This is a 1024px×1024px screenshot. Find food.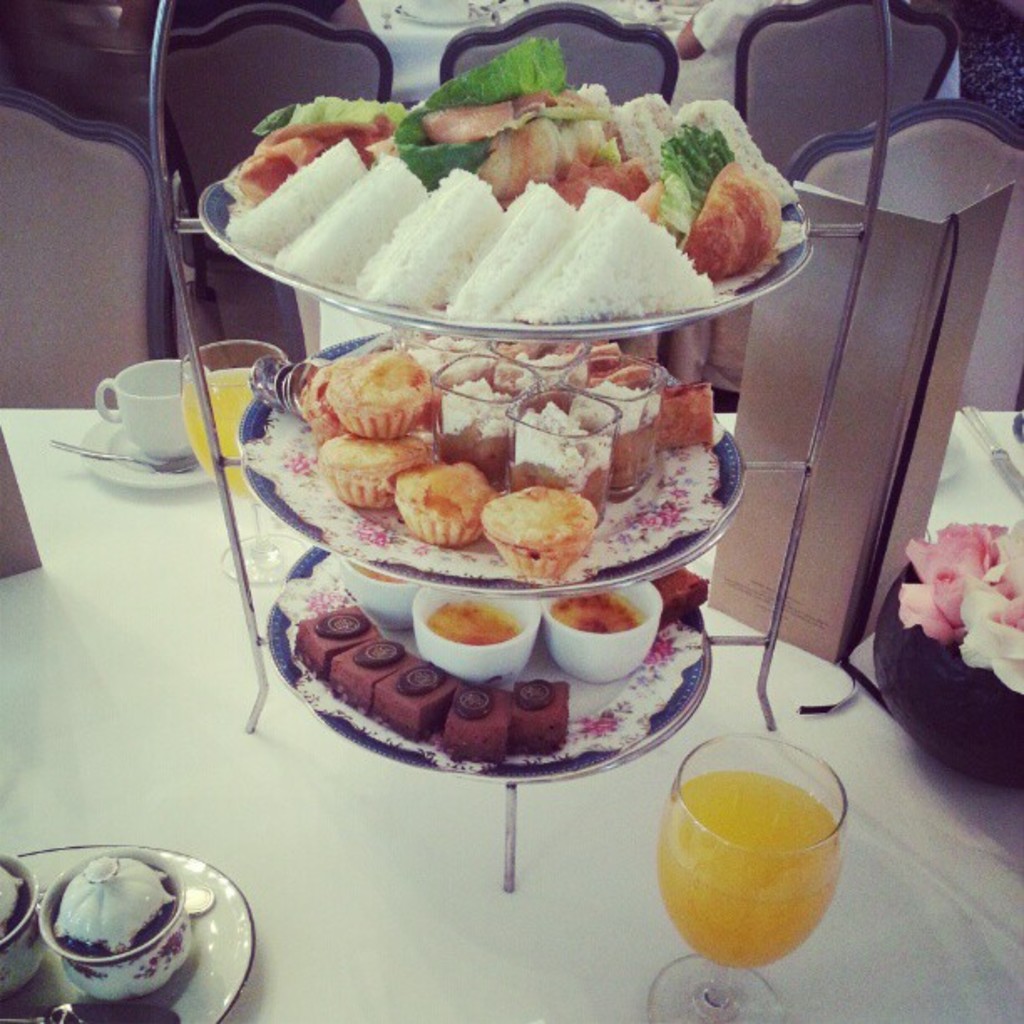
Bounding box: [x1=249, y1=59, x2=818, y2=325].
